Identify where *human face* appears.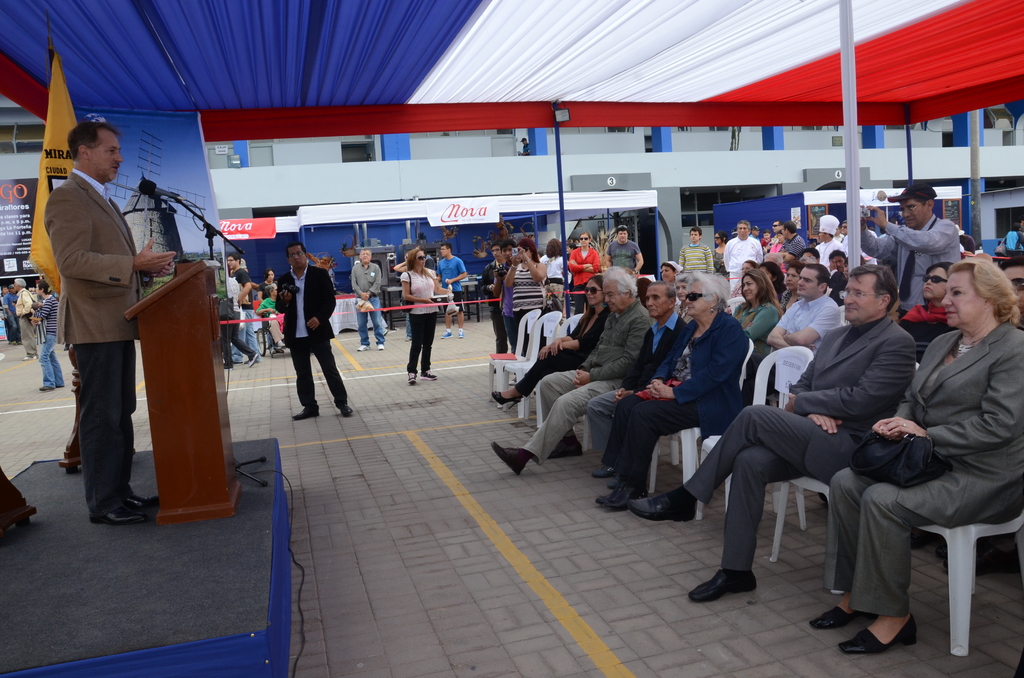
Appears at box=[647, 287, 669, 318].
